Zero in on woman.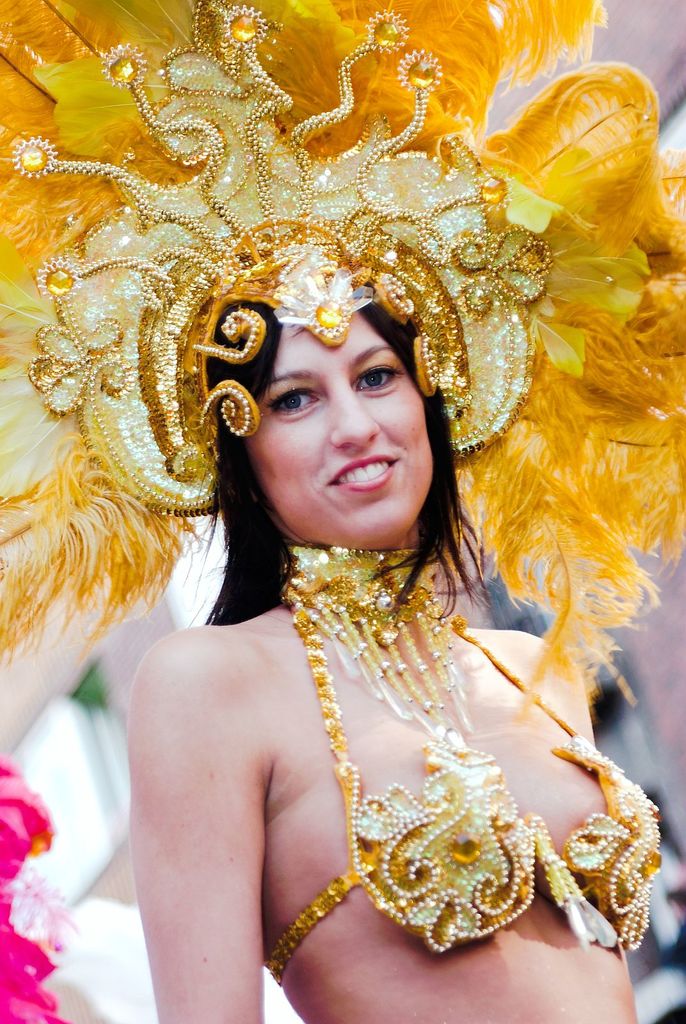
Zeroed in: rect(0, 0, 685, 1023).
